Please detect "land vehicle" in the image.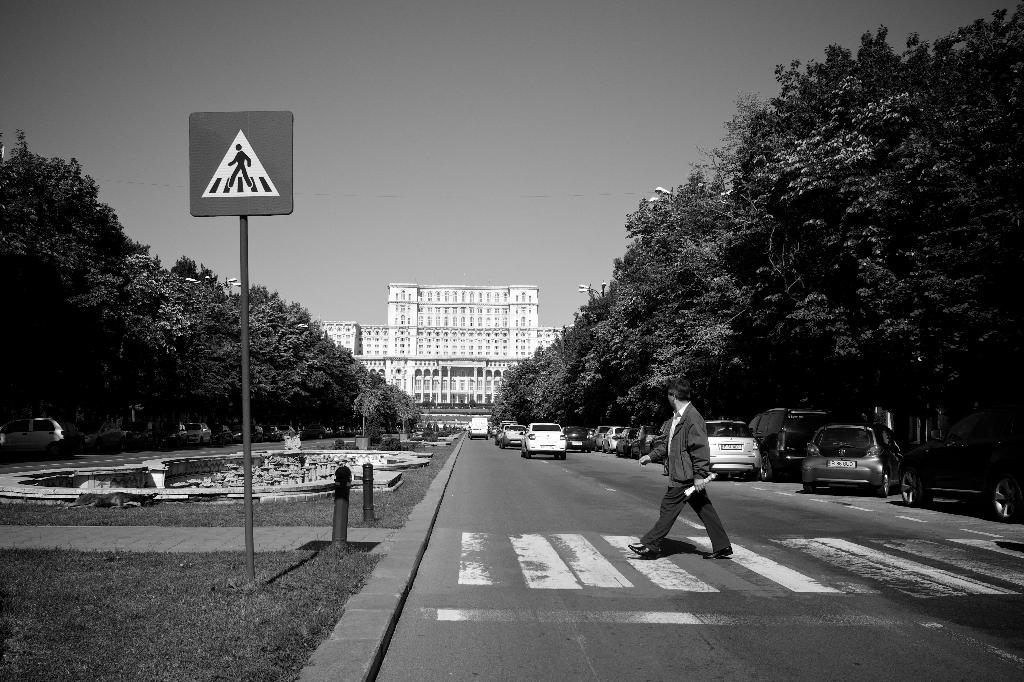
0,416,63,459.
